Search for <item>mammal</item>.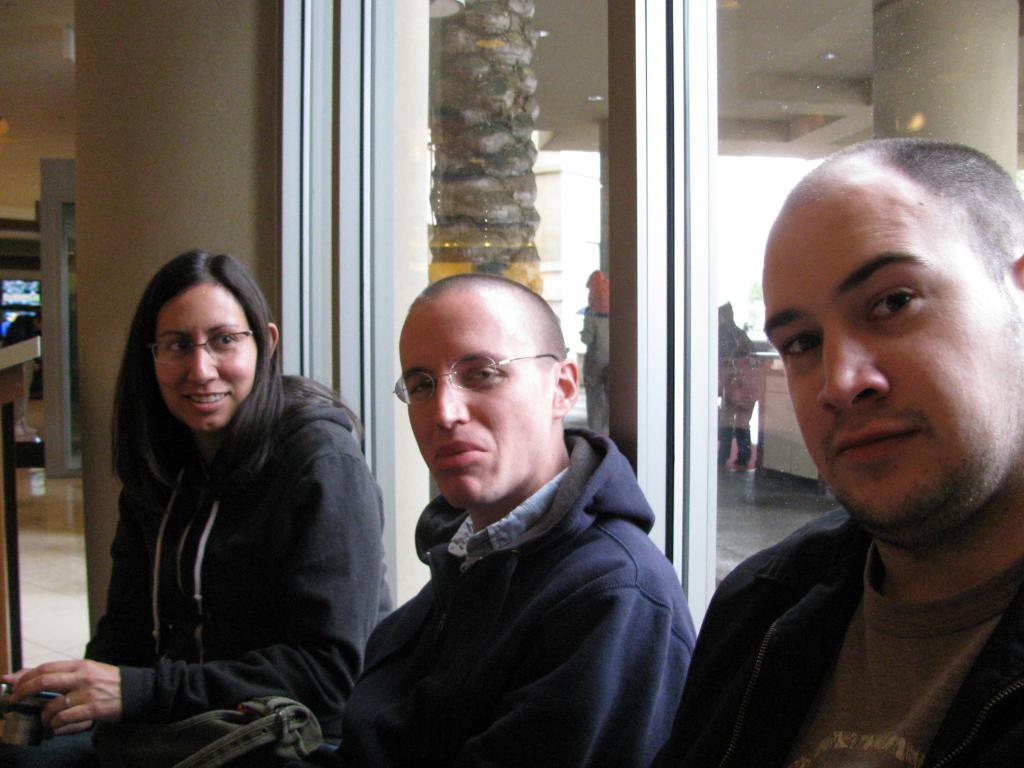
Found at x1=0 y1=250 x2=387 y2=767.
